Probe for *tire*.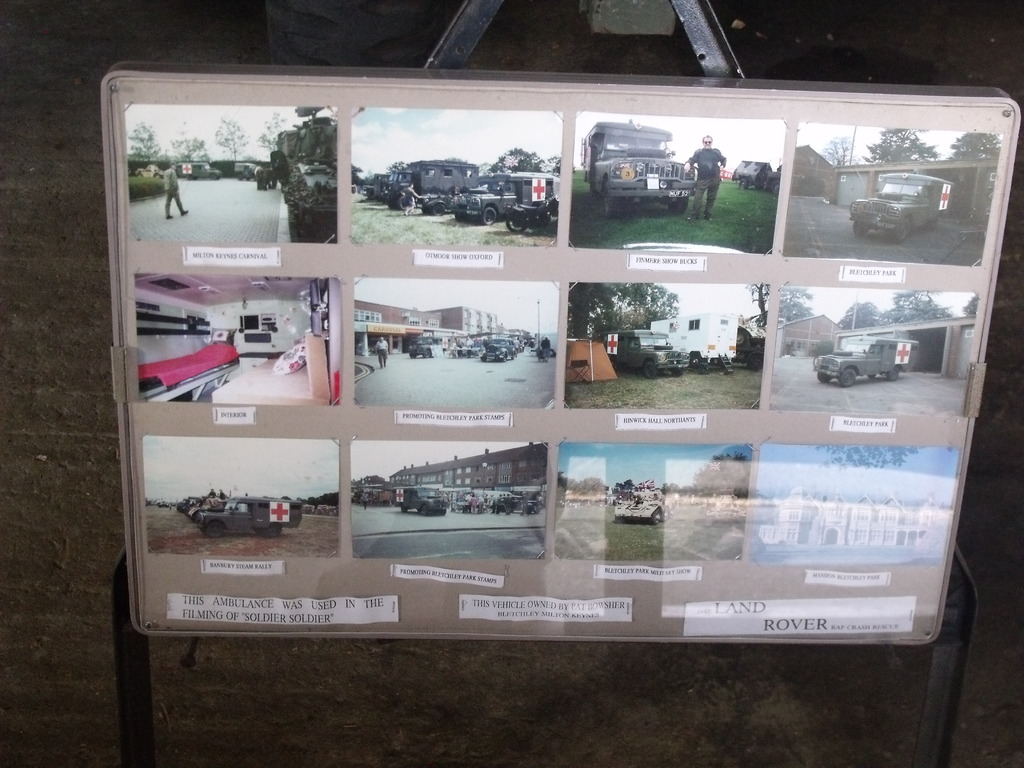
Probe result: bbox=[819, 369, 831, 383].
